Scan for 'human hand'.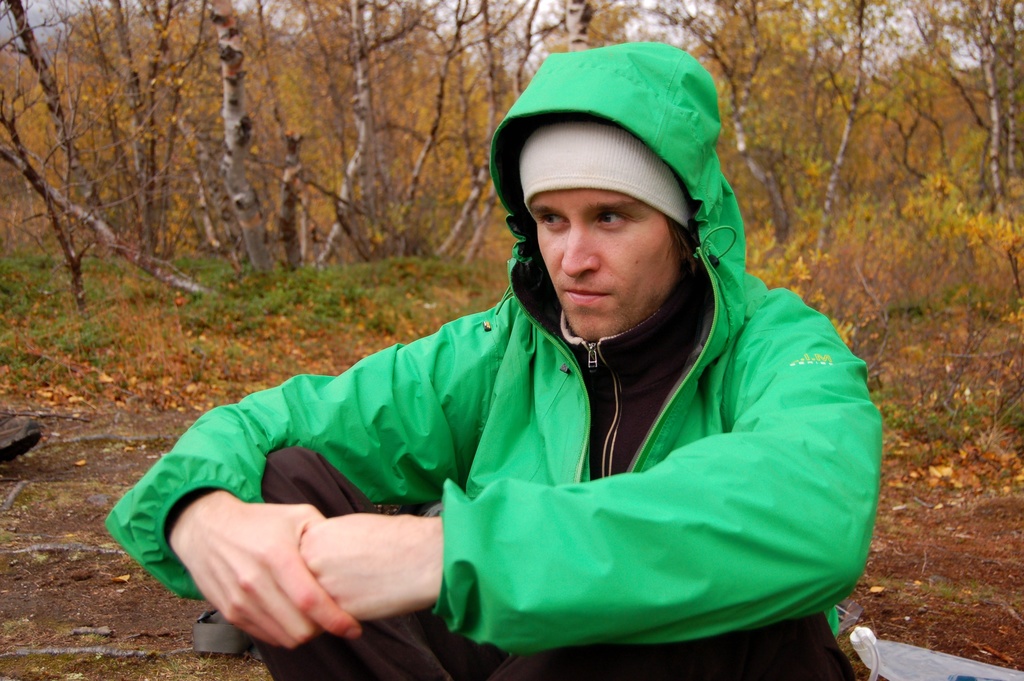
Scan result: box(166, 490, 397, 652).
